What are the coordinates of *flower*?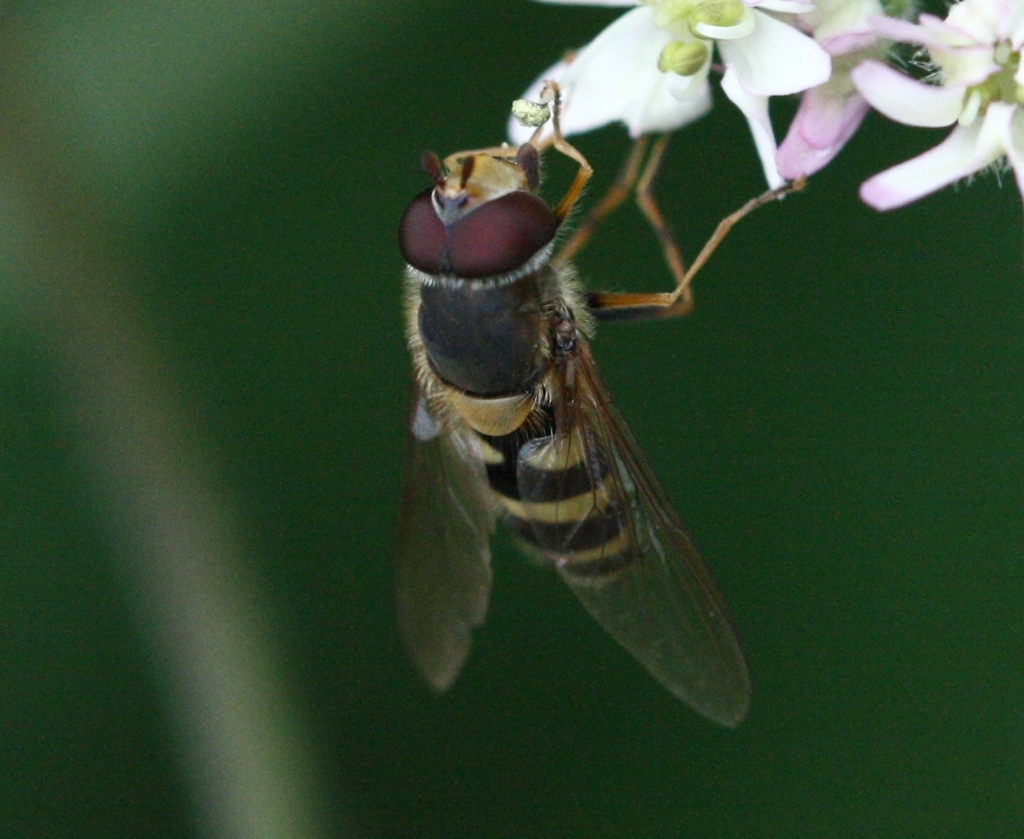
bbox=[826, 0, 1023, 205].
